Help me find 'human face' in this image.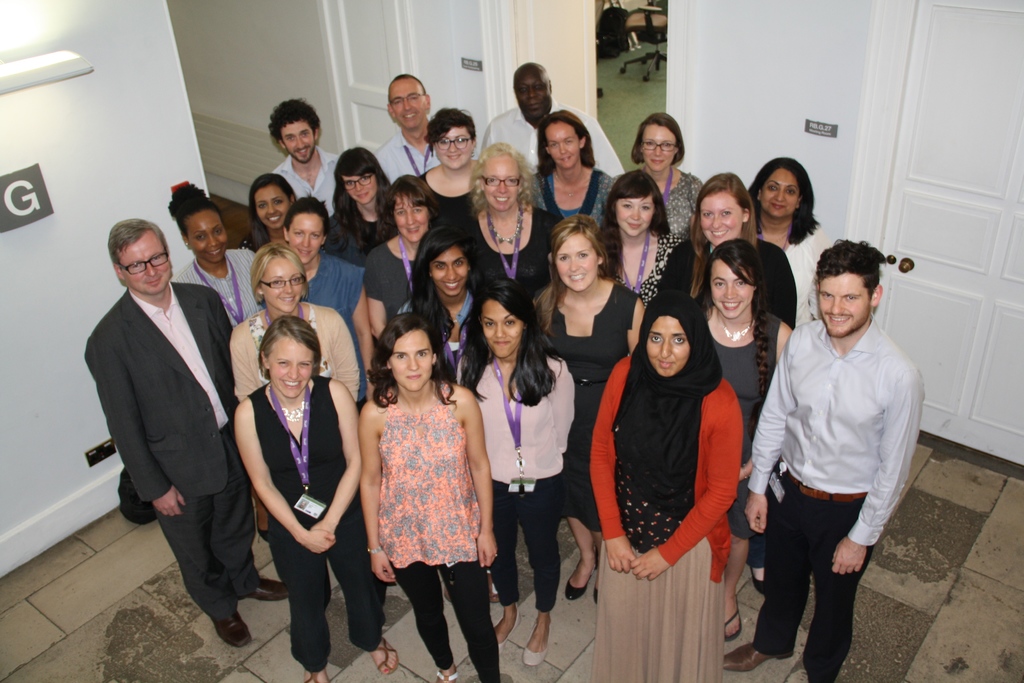
Found it: locate(438, 131, 471, 172).
